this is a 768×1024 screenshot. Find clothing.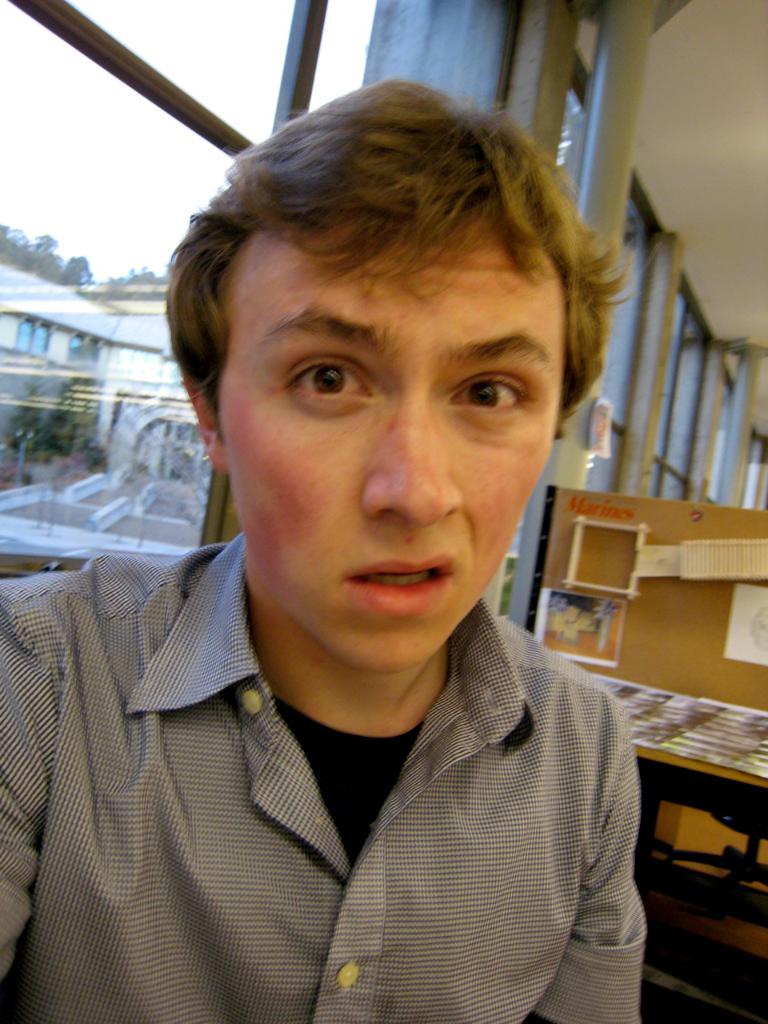
Bounding box: l=0, t=534, r=645, b=1023.
